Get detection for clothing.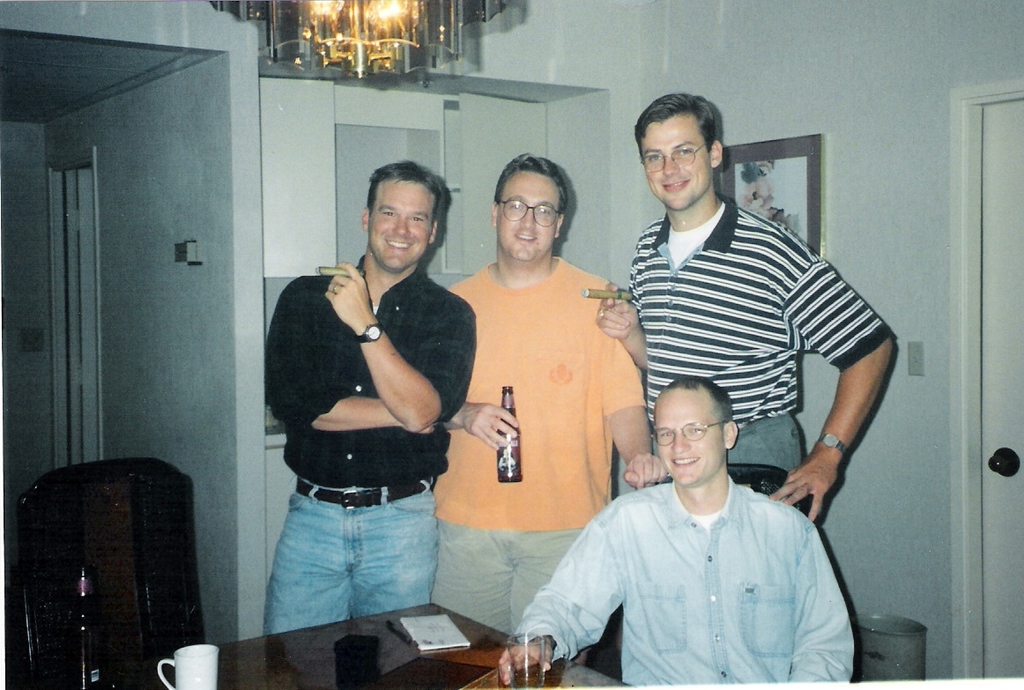
Detection: (442,256,649,630).
